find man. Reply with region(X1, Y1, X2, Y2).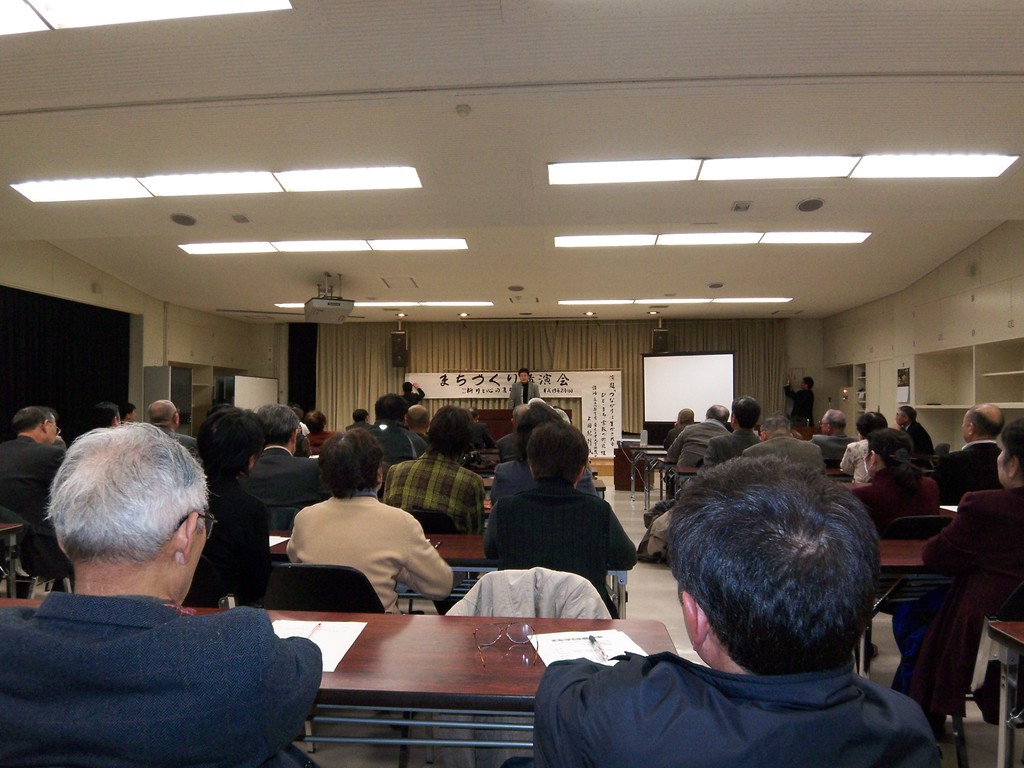
region(150, 396, 201, 468).
